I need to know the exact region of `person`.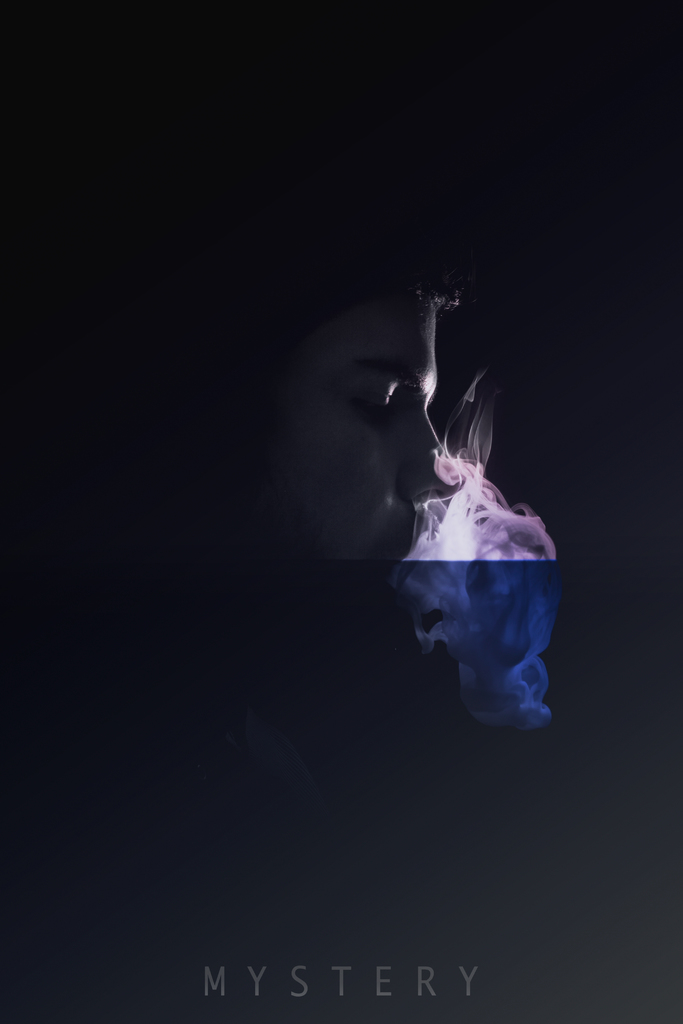
Region: {"x1": 334, "y1": 305, "x2": 572, "y2": 757}.
